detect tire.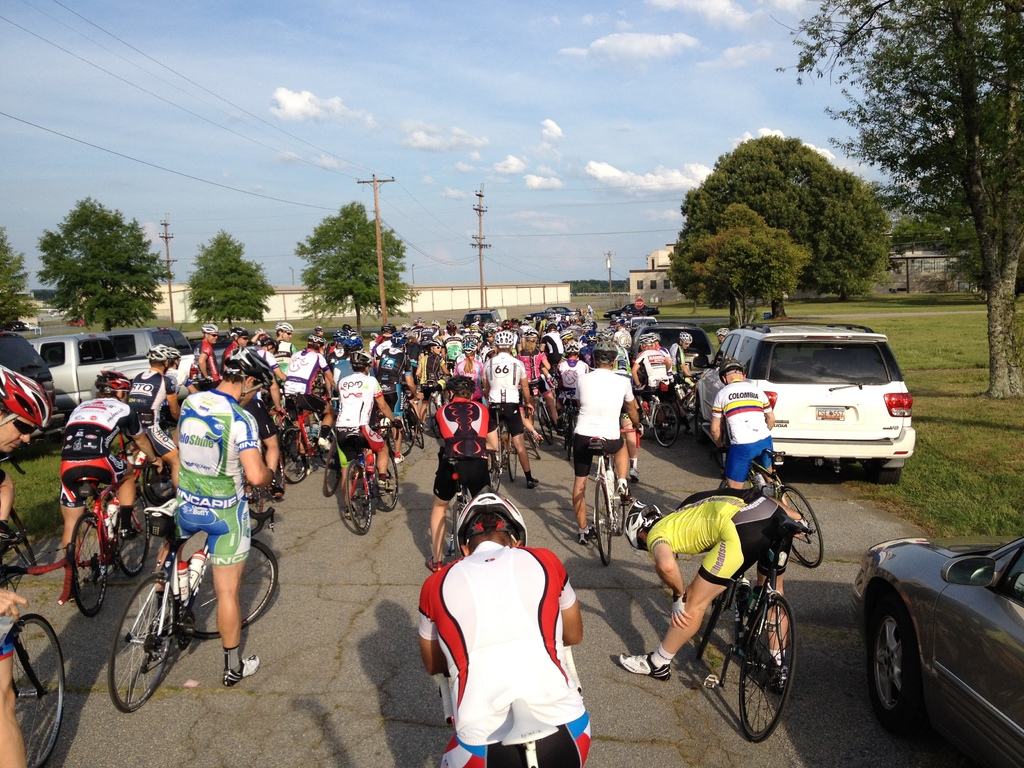
Detected at locate(171, 541, 280, 638).
